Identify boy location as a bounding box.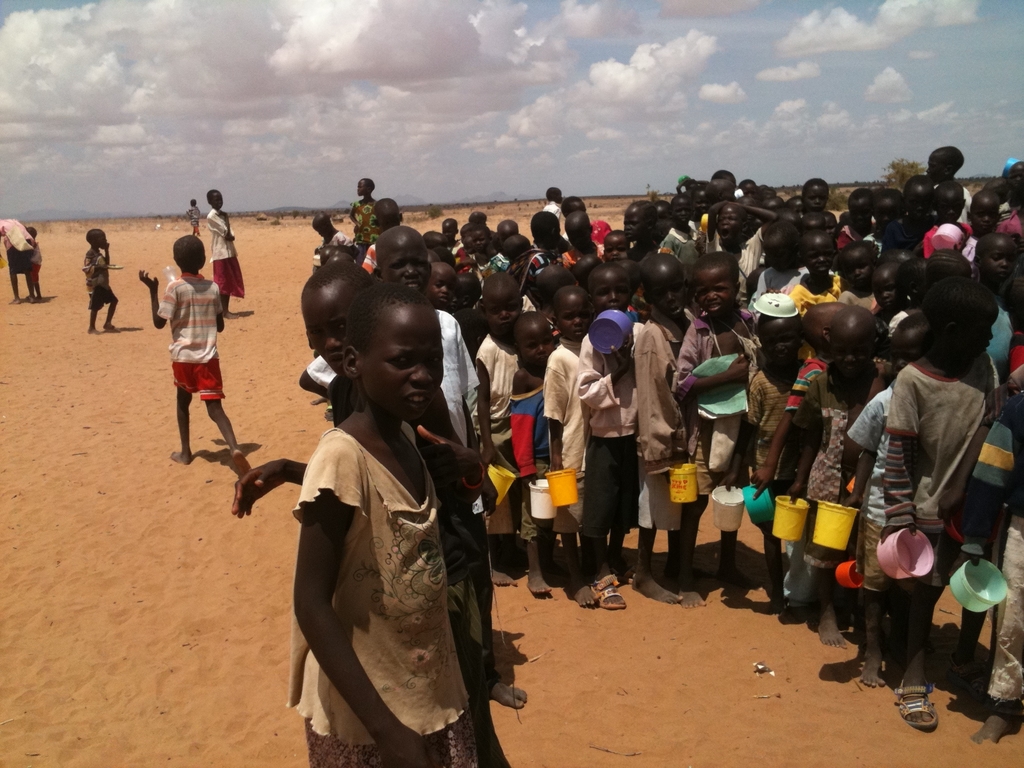
{"x1": 30, "y1": 229, "x2": 43, "y2": 300}.
